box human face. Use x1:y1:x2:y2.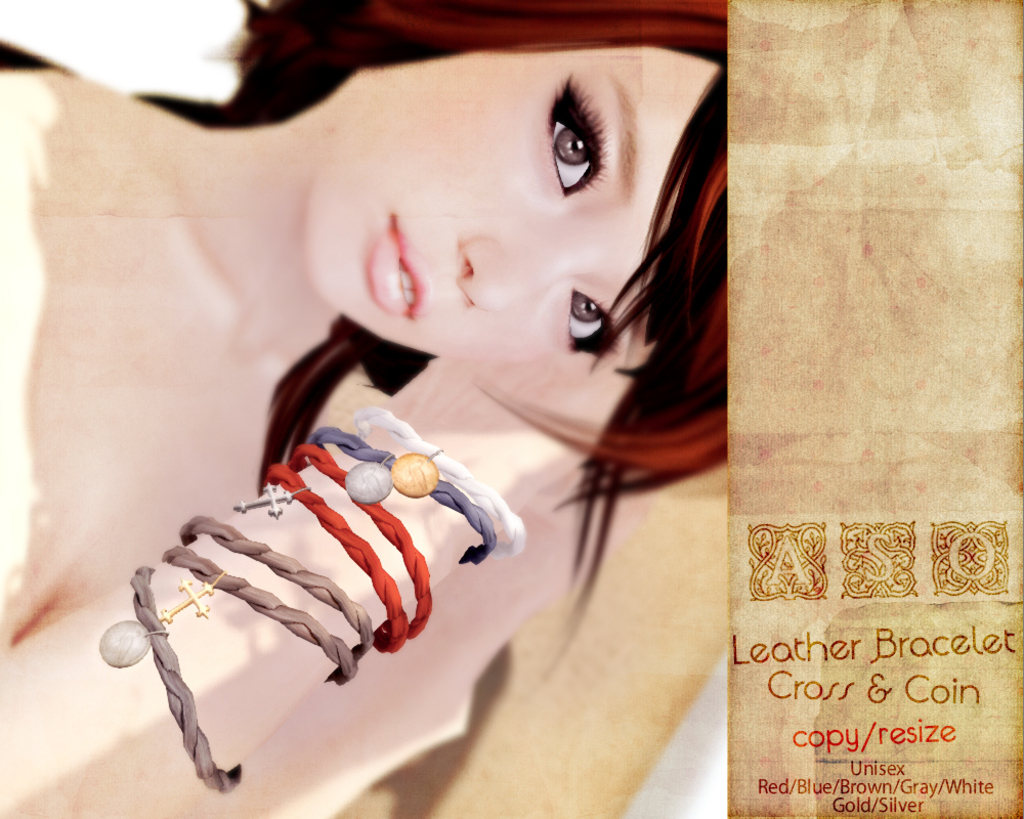
301:42:732:358.
